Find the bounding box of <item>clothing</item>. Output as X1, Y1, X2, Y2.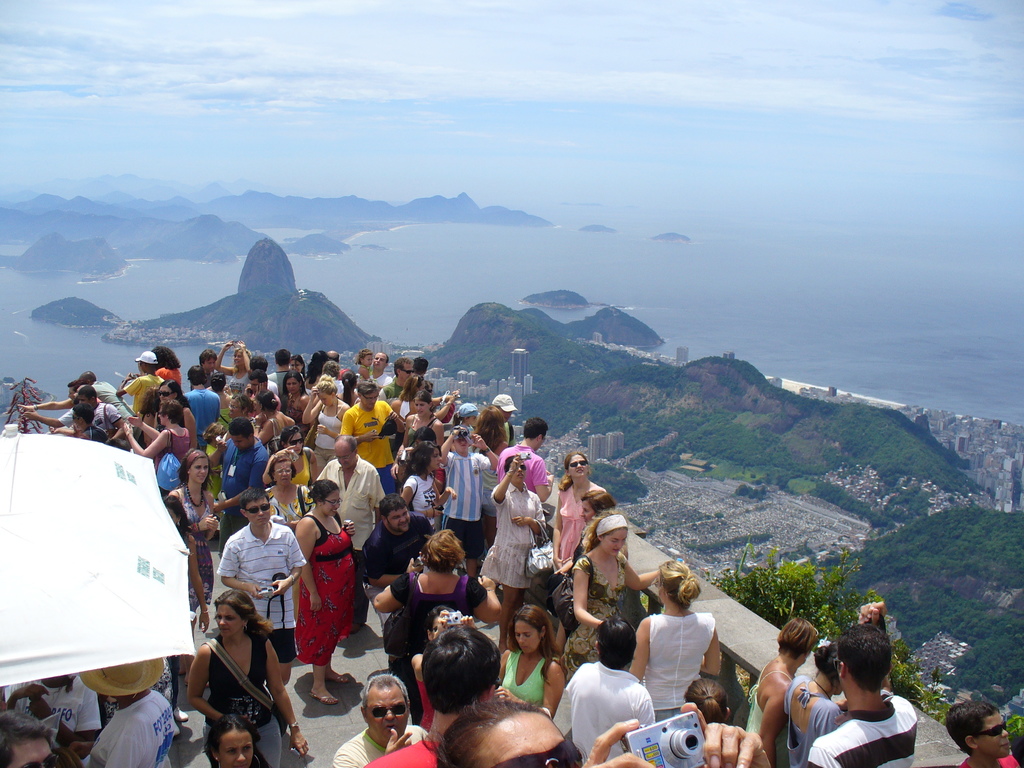
222, 371, 252, 420.
